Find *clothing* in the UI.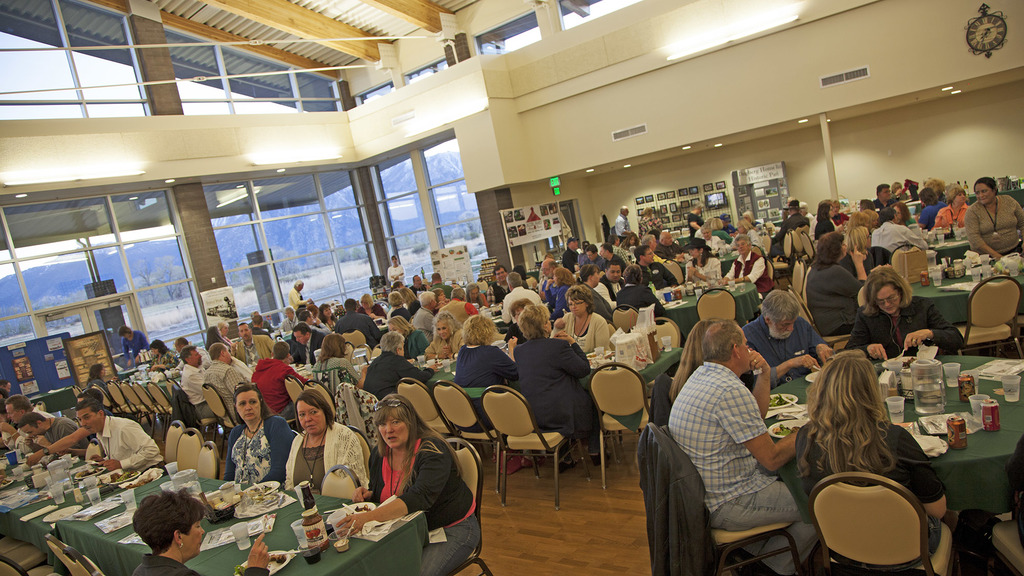
UI element at (x1=616, y1=209, x2=629, y2=244).
